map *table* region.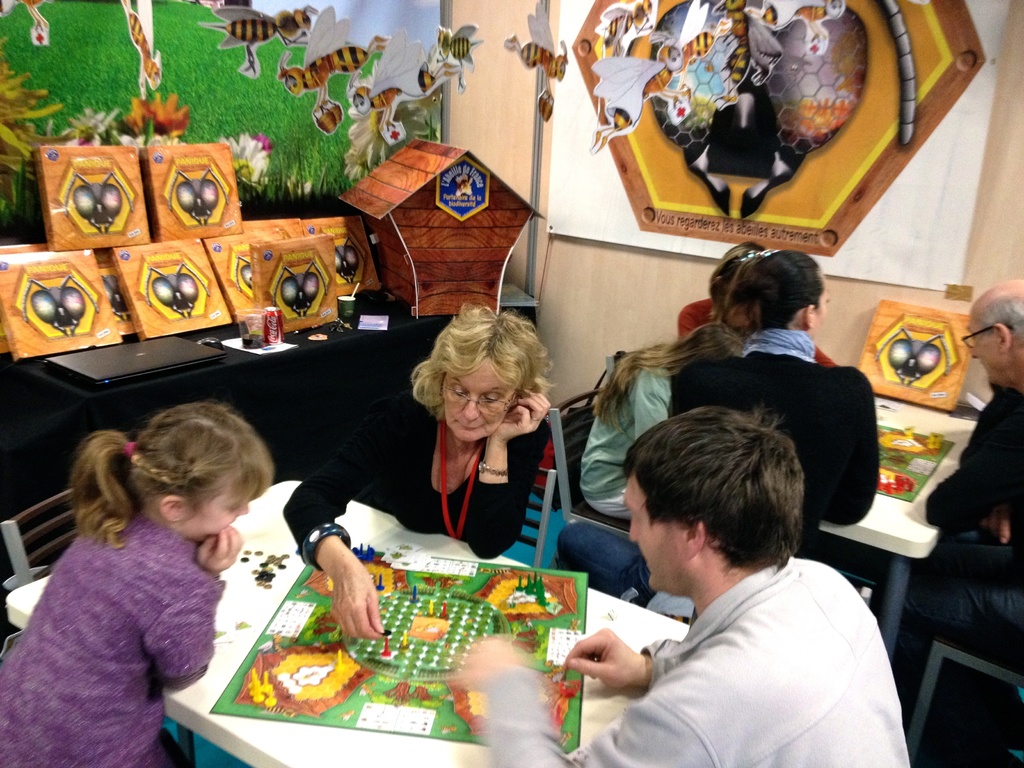
Mapped to {"x1": 4, "y1": 477, "x2": 690, "y2": 767}.
